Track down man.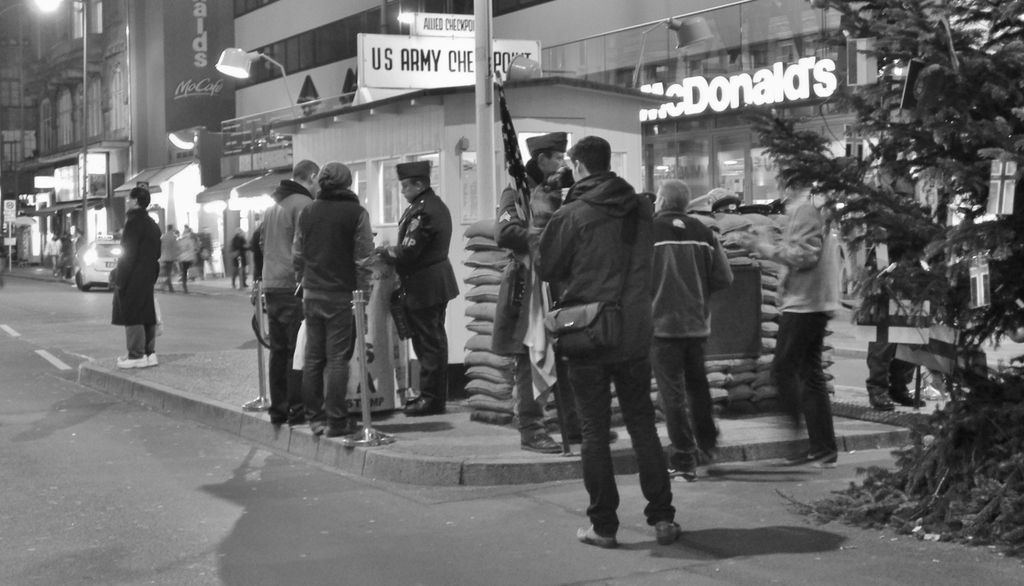
Tracked to (108,178,168,374).
